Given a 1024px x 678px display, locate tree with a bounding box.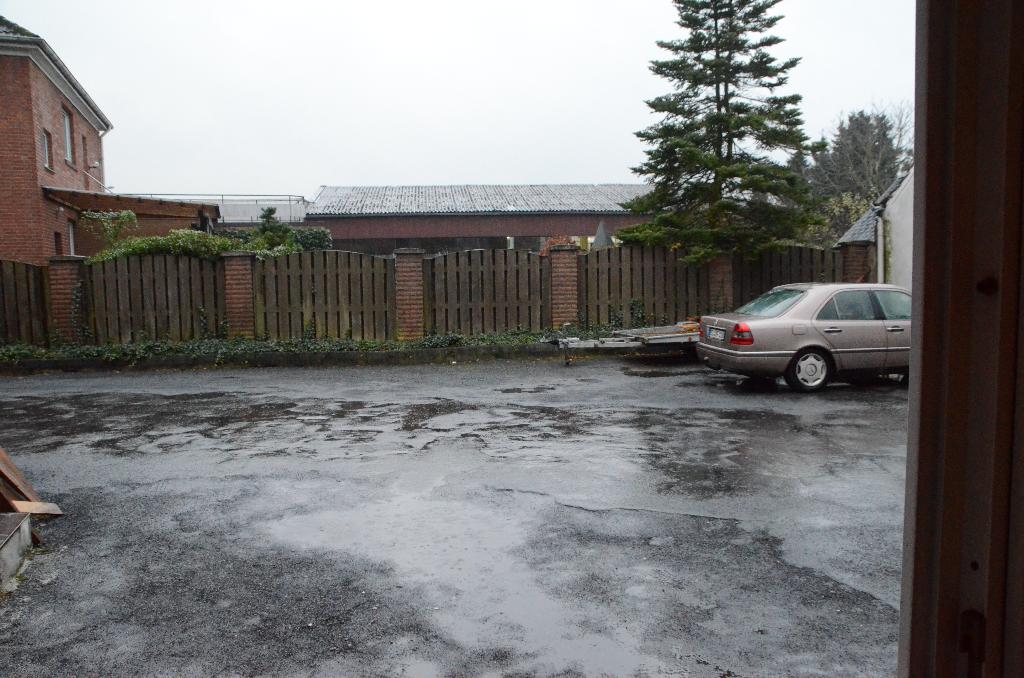
Located: [799, 97, 922, 242].
